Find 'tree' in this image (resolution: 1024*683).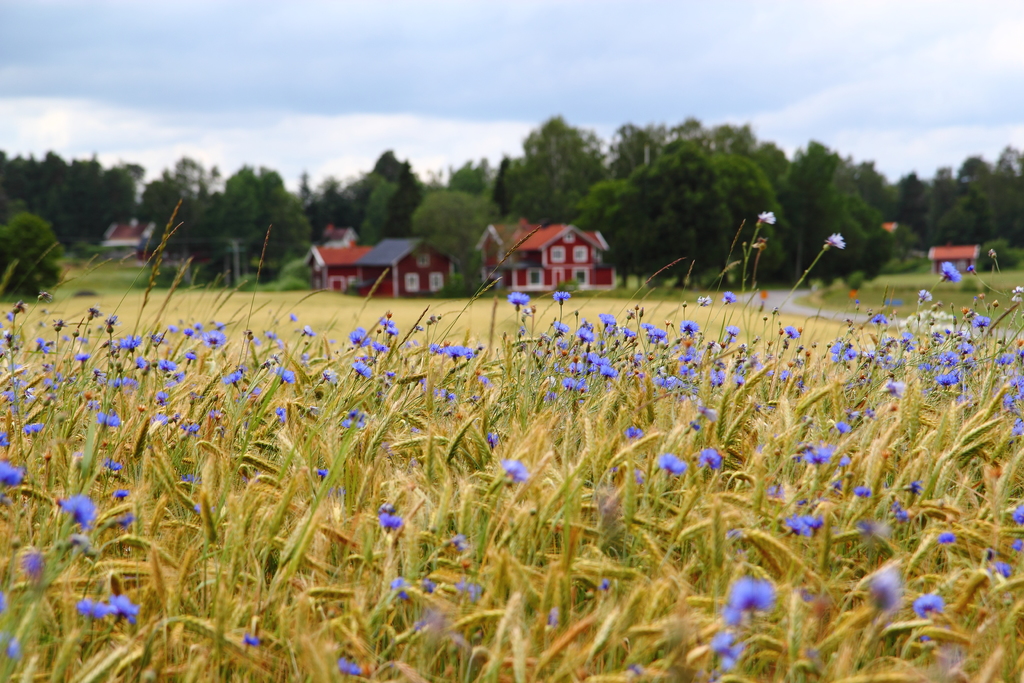
x1=608 y1=124 x2=660 y2=183.
